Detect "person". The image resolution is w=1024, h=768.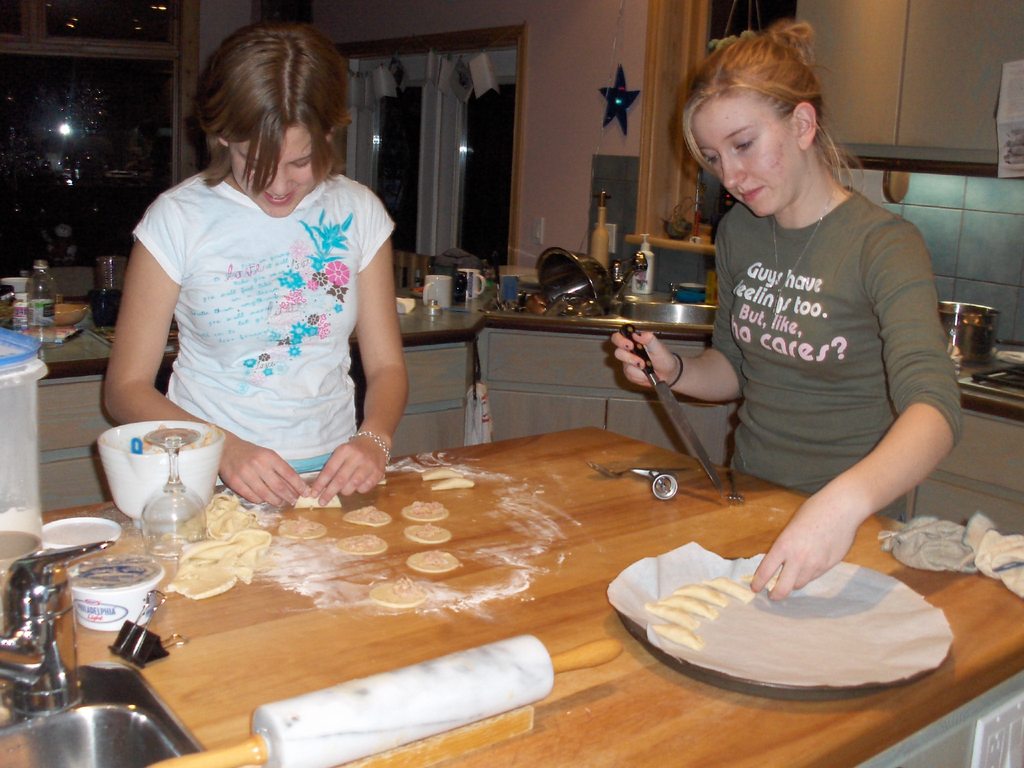
[95, 19, 399, 513].
